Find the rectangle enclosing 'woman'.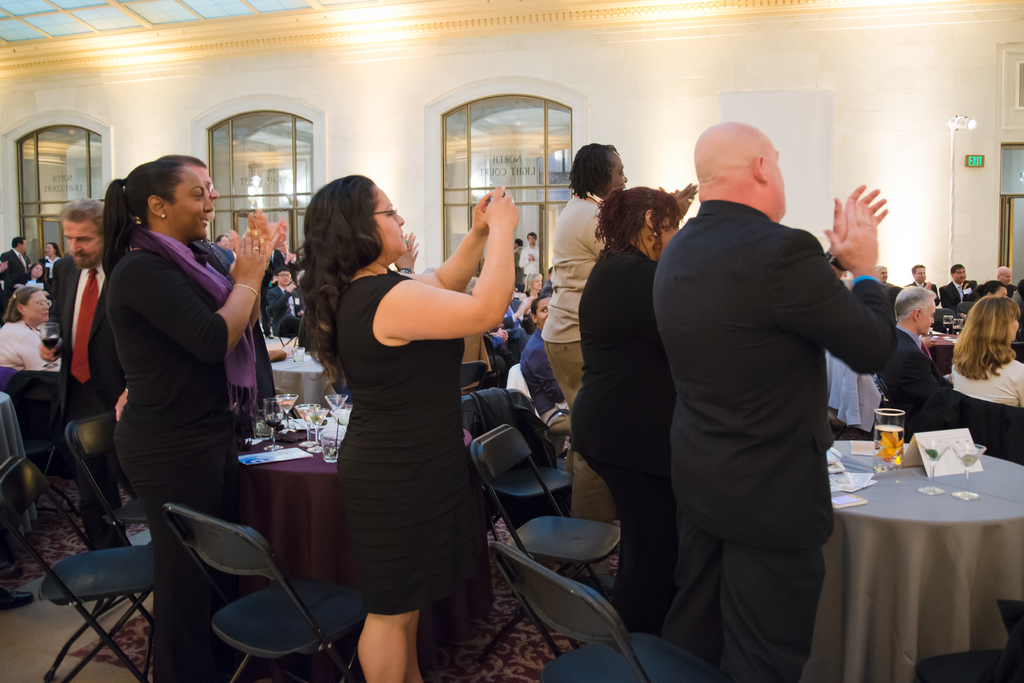
517, 268, 540, 296.
